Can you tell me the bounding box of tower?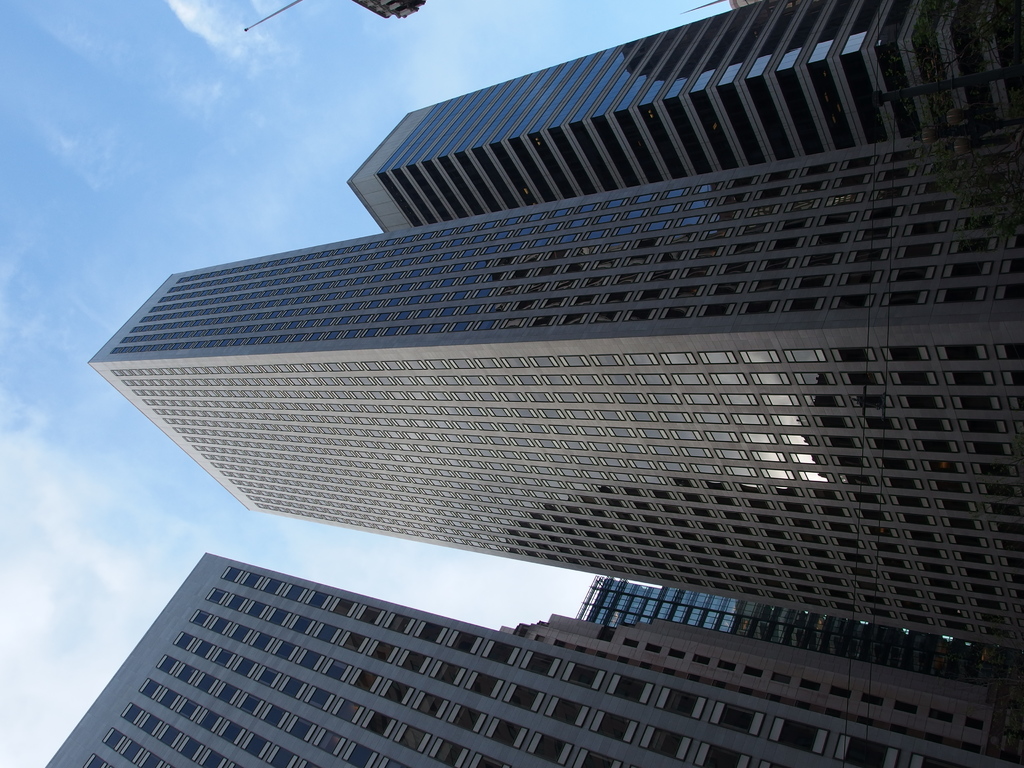
90 115 1023 652.
